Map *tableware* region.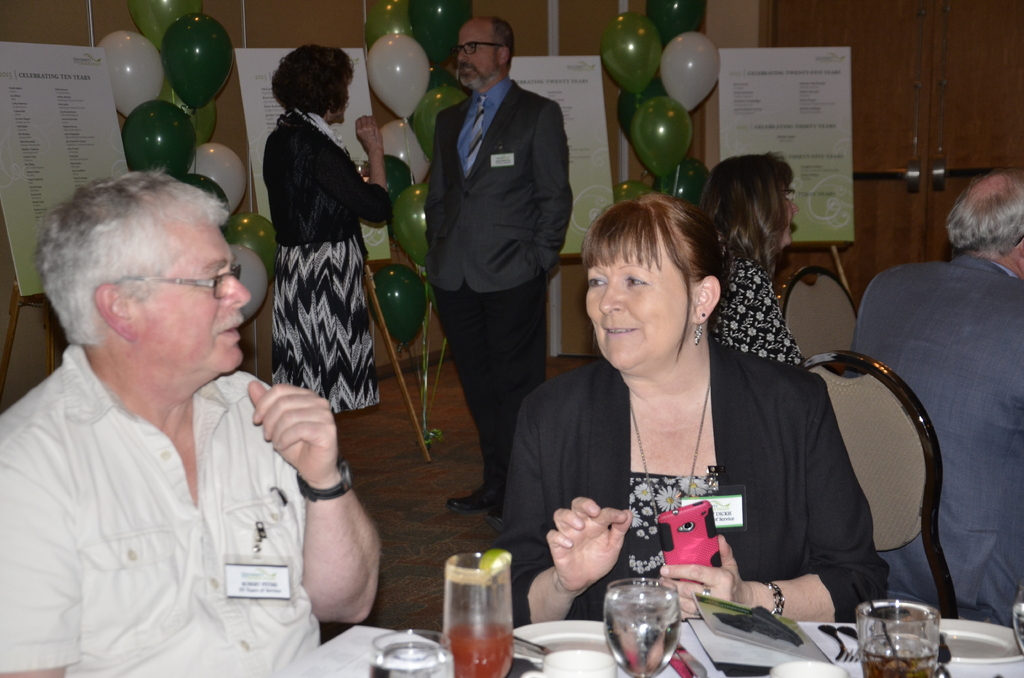
Mapped to x1=600, y1=586, x2=682, y2=670.
